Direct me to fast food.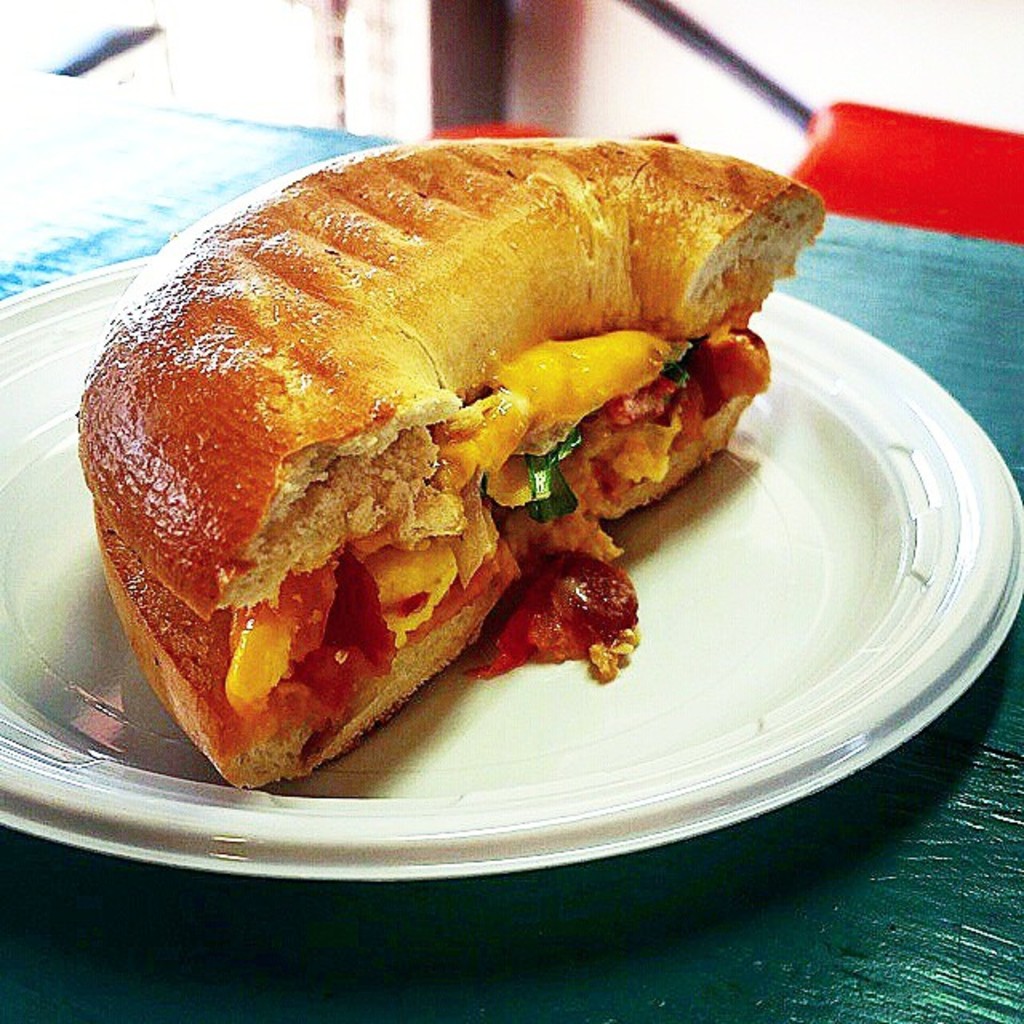
Direction: (74, 133, 834, 792).
